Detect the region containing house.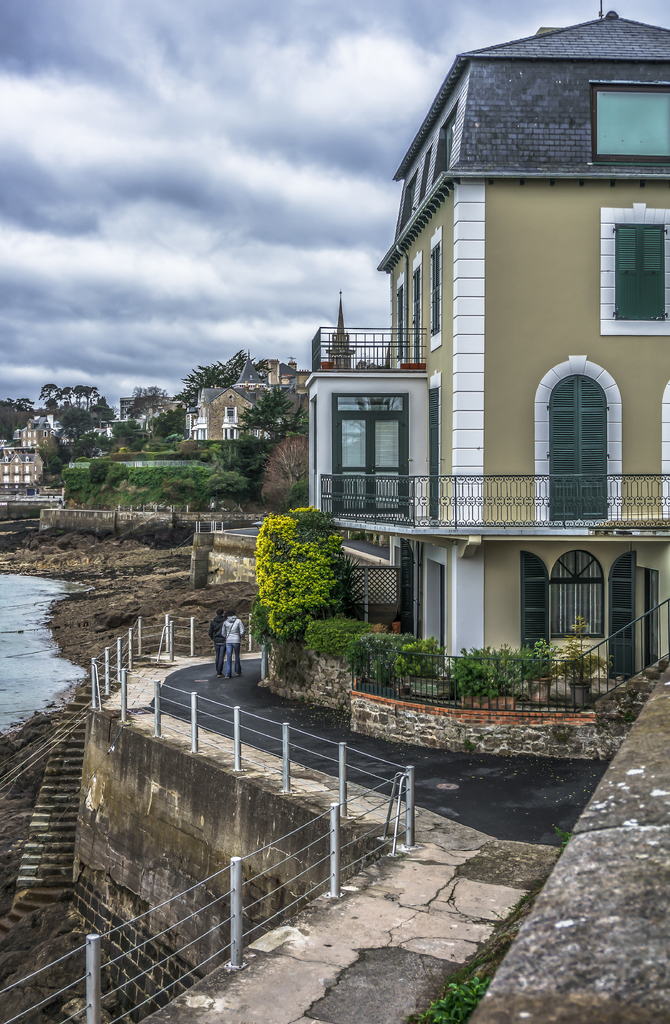
159:385:212:449.
